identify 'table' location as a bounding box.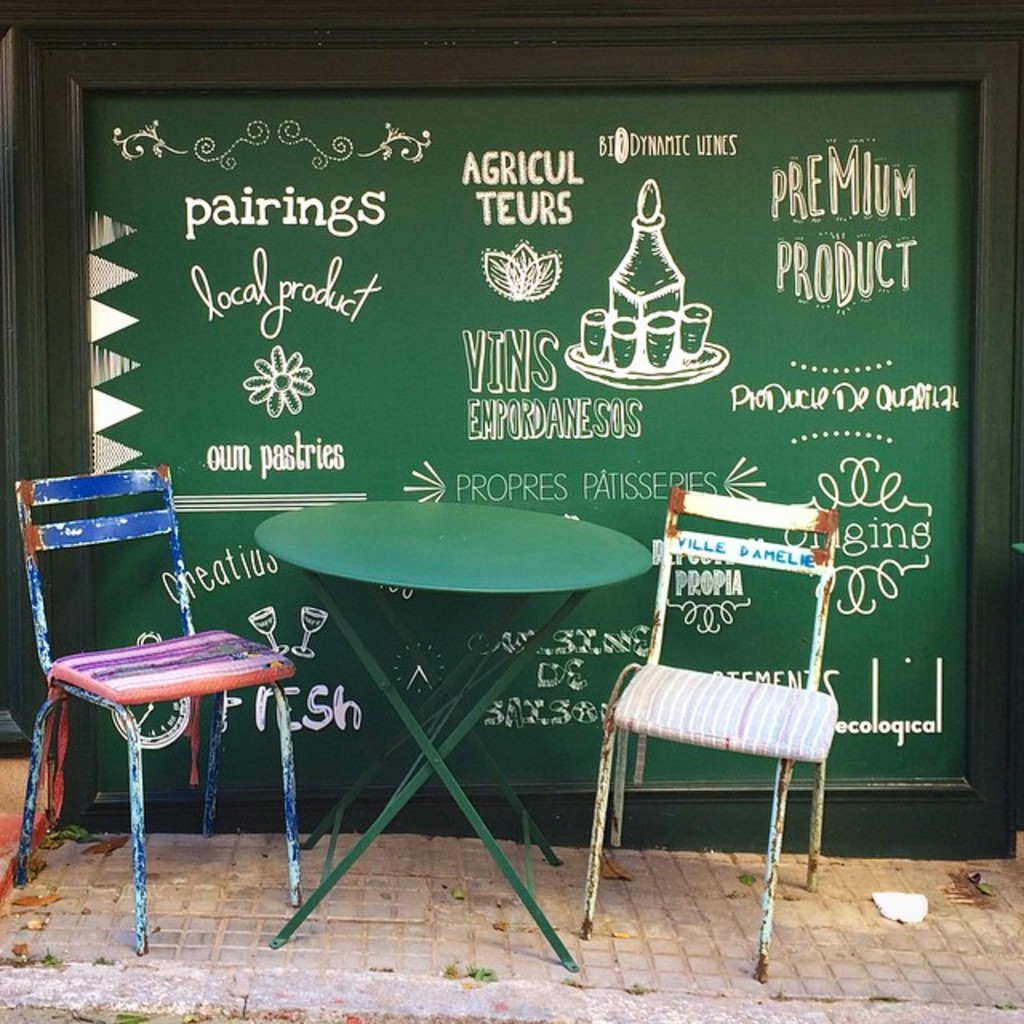
Rect(242, 493, 662, 976).
